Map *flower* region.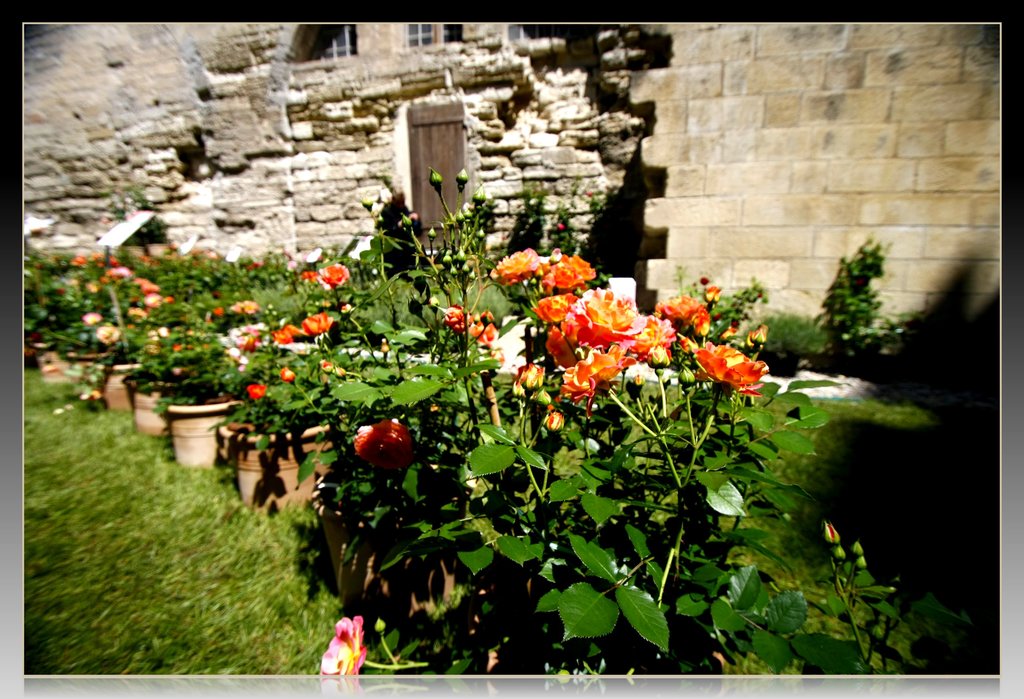
Mapped to box=[229, 298, 262, 316].
